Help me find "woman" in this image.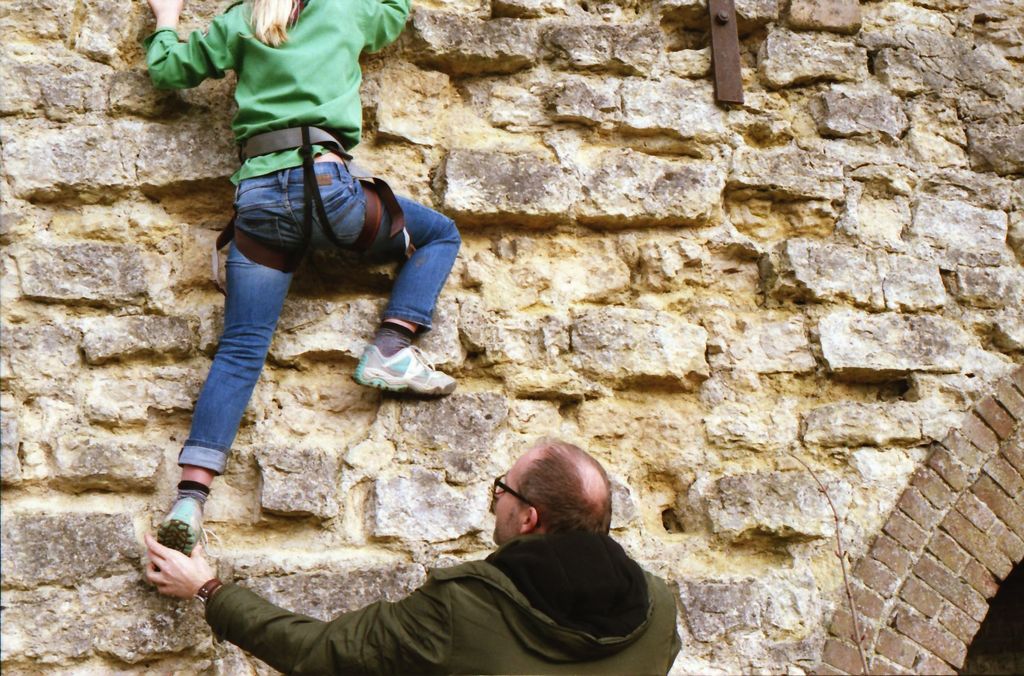
Found it: pyautogui.locateOnScreen(140, 32, 458, 543).
